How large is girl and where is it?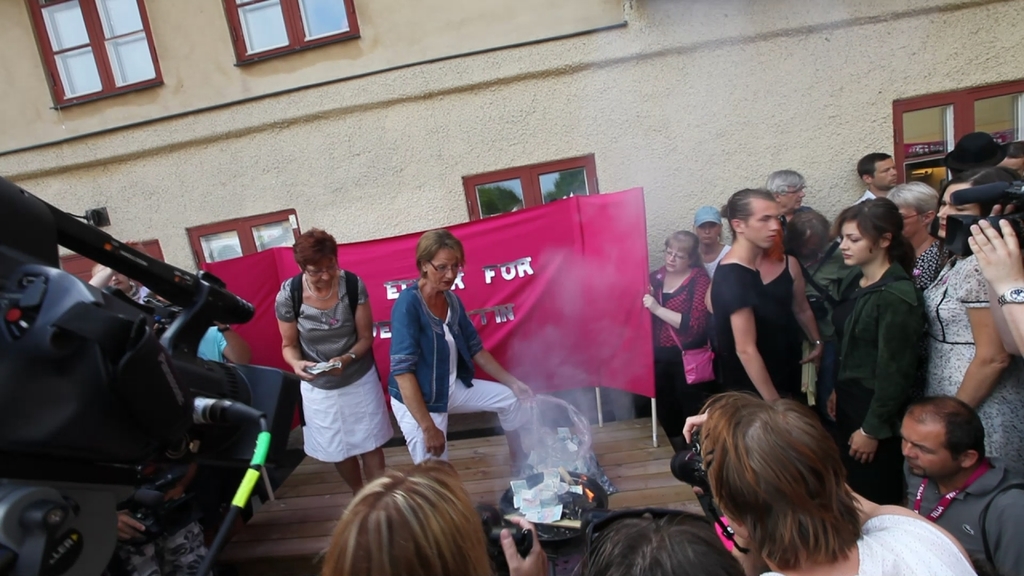
Bounding box: {"left": 822, "top": 196, "right": 924, "bottom": 503}.
